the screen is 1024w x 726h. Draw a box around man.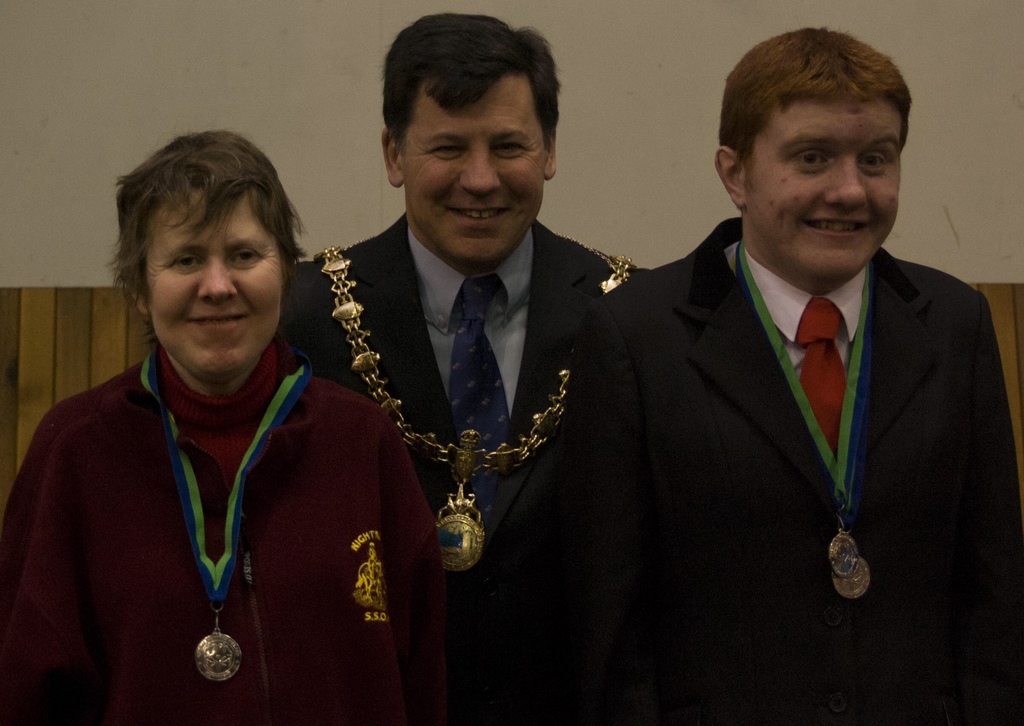
bbox(635, 8, 1023, 725).
